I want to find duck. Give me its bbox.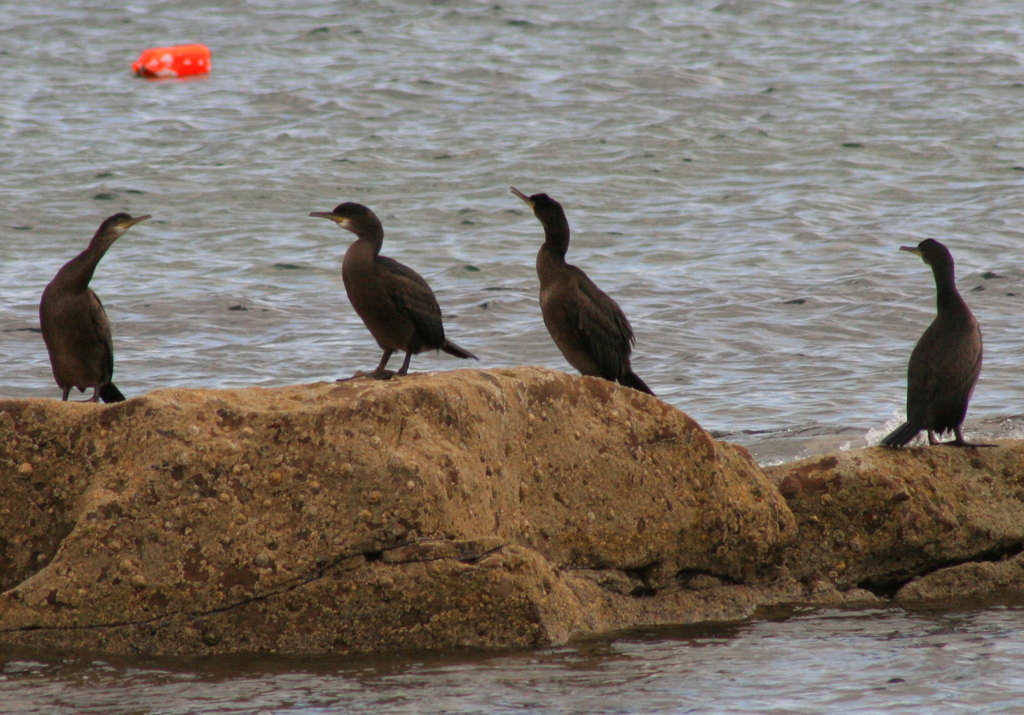
pyautogui.locateOnScreen(35, 216, 159, 410).
